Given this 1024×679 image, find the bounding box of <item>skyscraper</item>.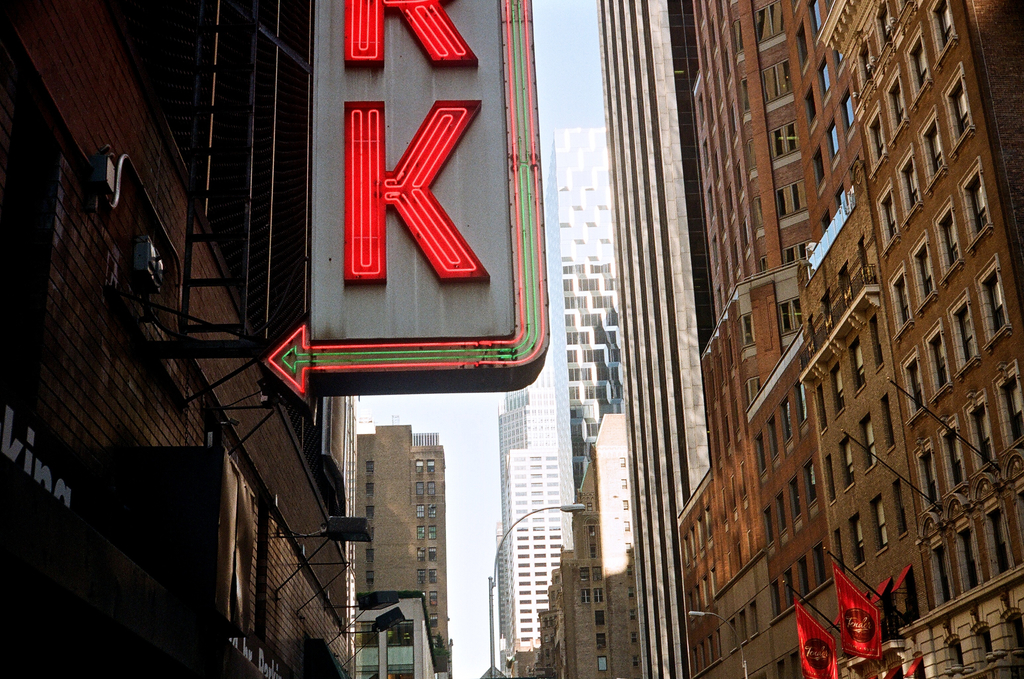
(495,391,567,657).
